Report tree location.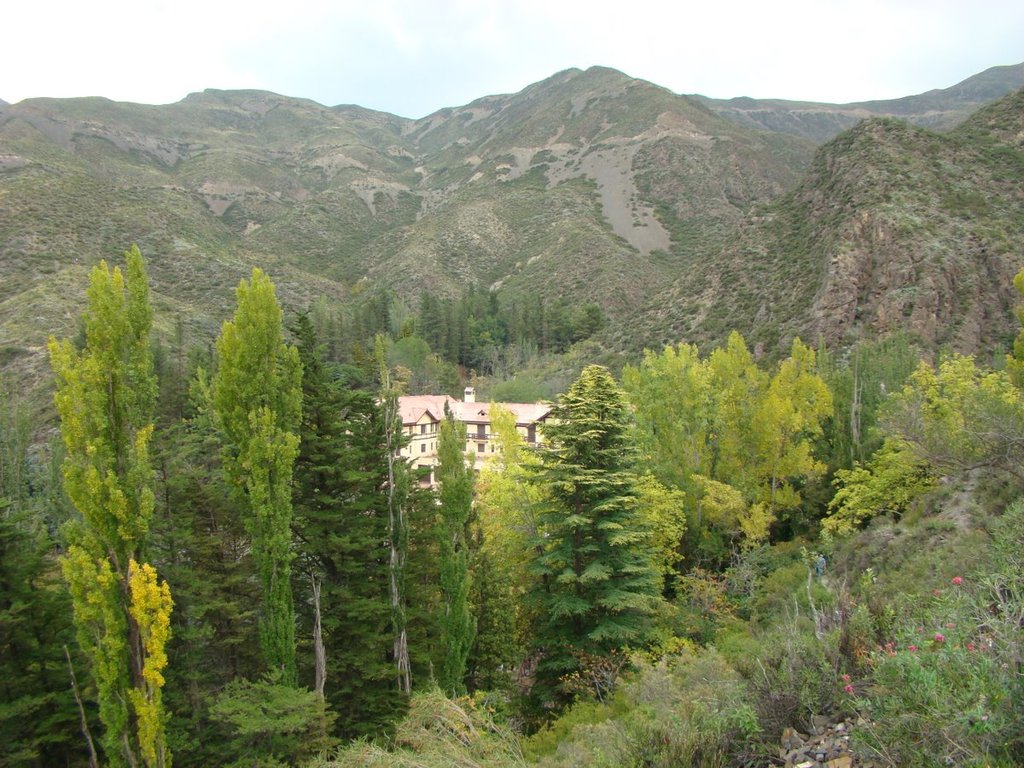
Report: 417 412 487 706.
